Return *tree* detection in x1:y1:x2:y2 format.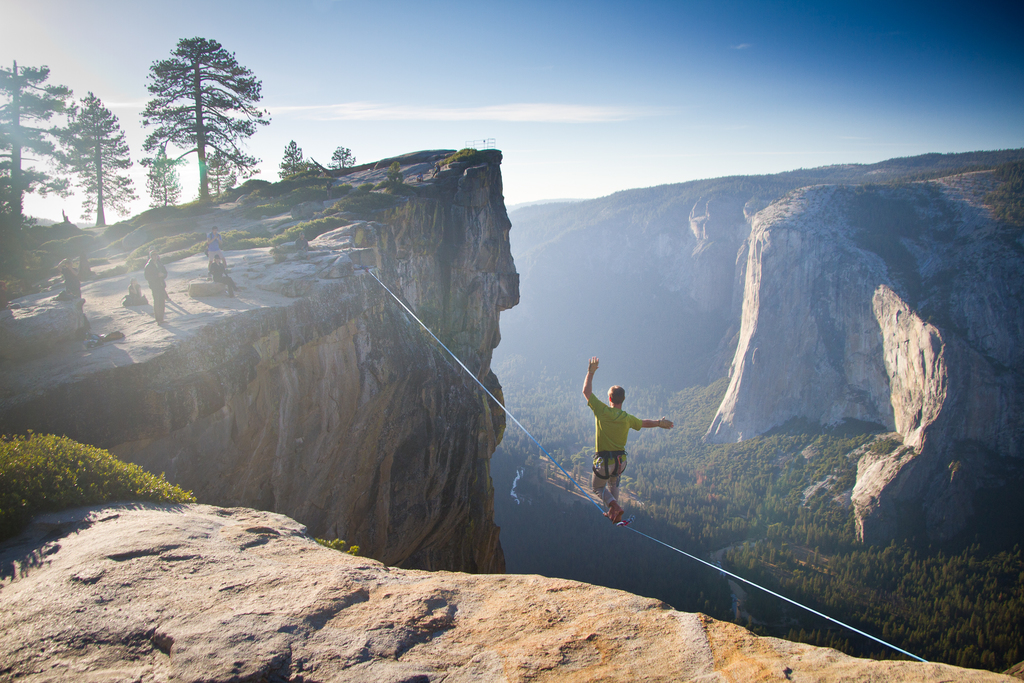
0:58:71:229.
